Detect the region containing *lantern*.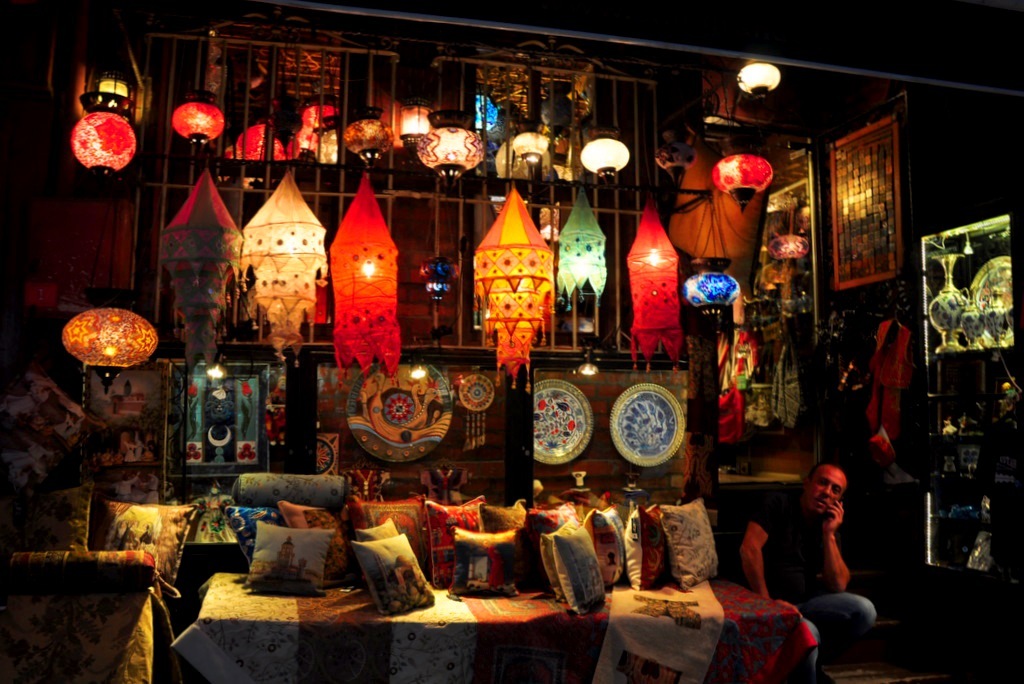
box=[64, 291, 158, 391].
